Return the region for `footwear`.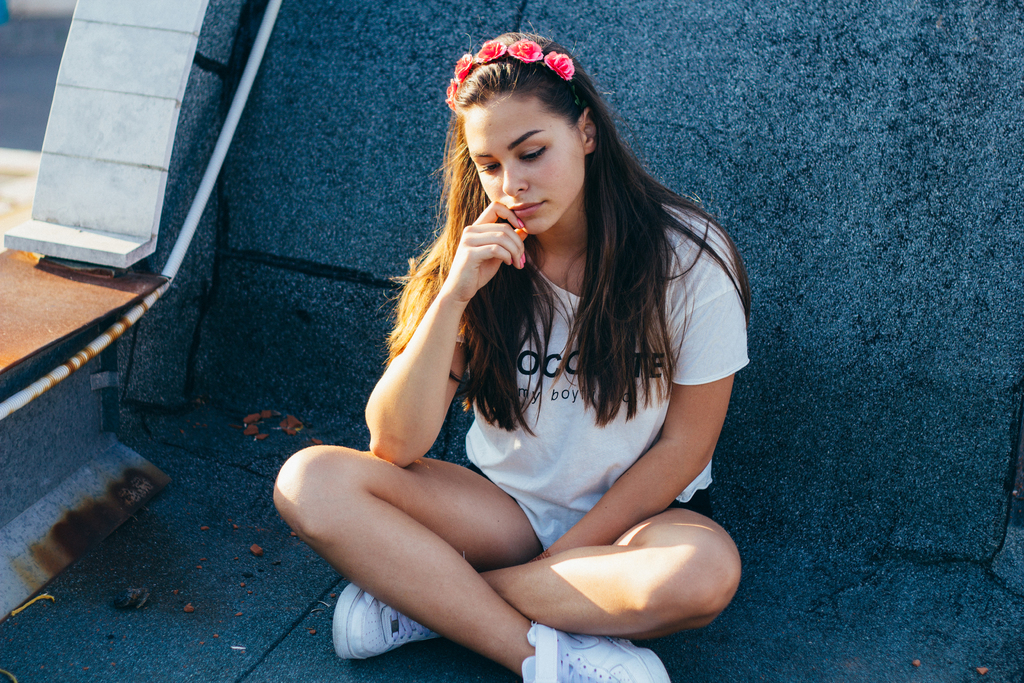
rect(330, 582, 451, 664).
